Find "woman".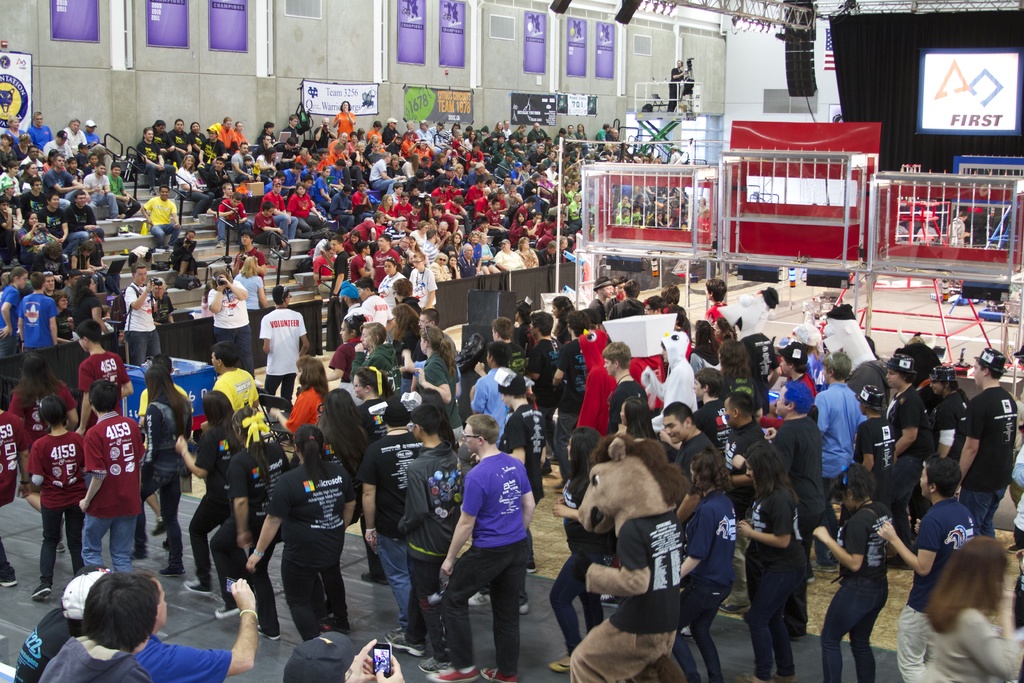
region(447, 254, 456, 276).
